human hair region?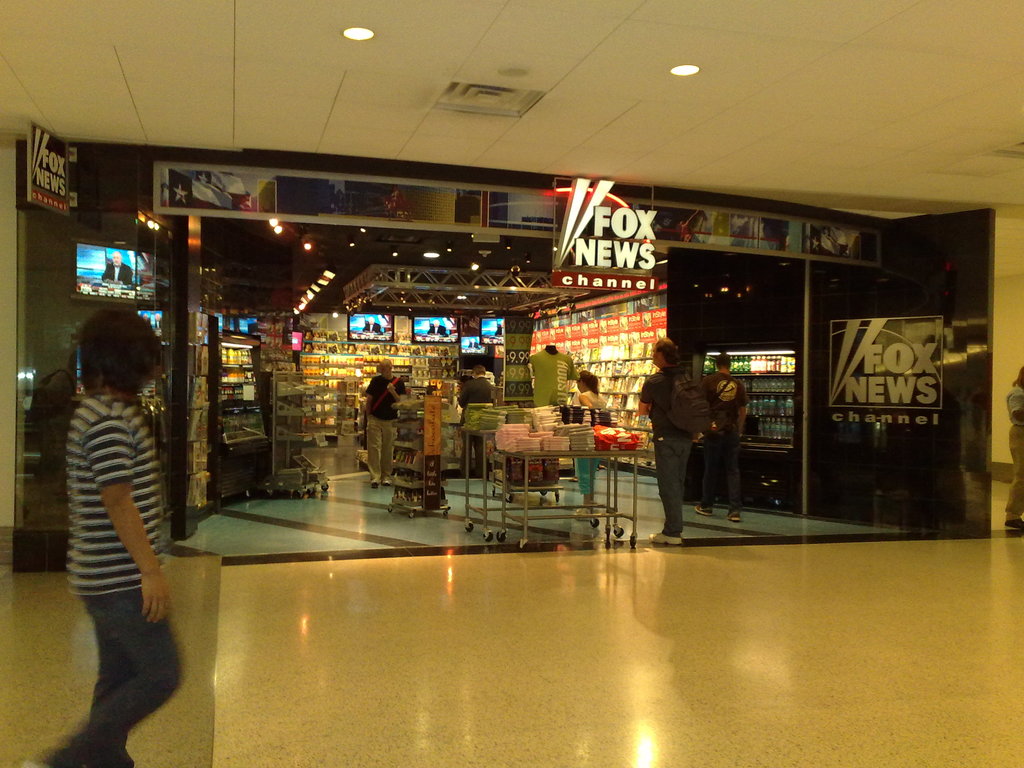
577:371:600:395
